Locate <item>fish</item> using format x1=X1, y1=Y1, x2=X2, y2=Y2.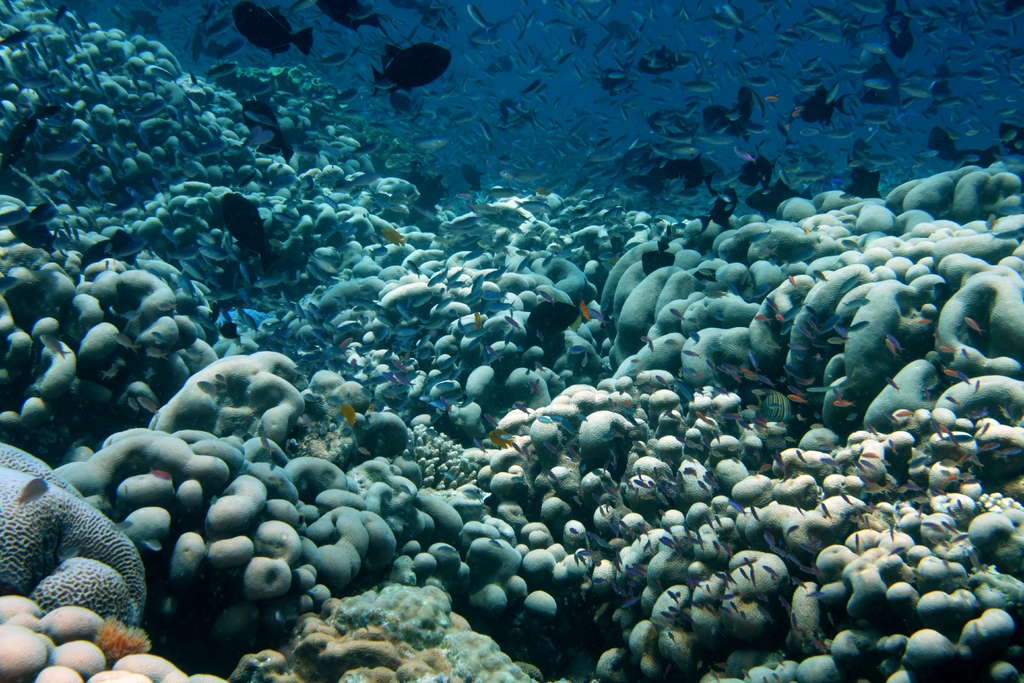
x1=85, y1=229, x2=152, y2=261.
